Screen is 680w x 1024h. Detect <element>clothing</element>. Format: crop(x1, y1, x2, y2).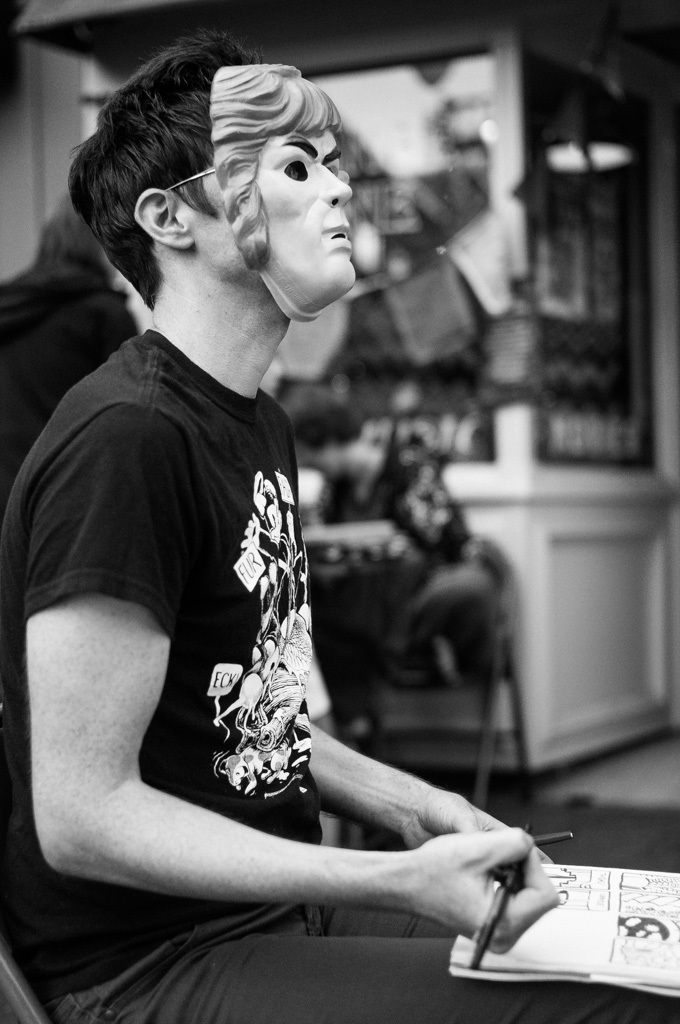
crop(305, 447, 411, 528).
